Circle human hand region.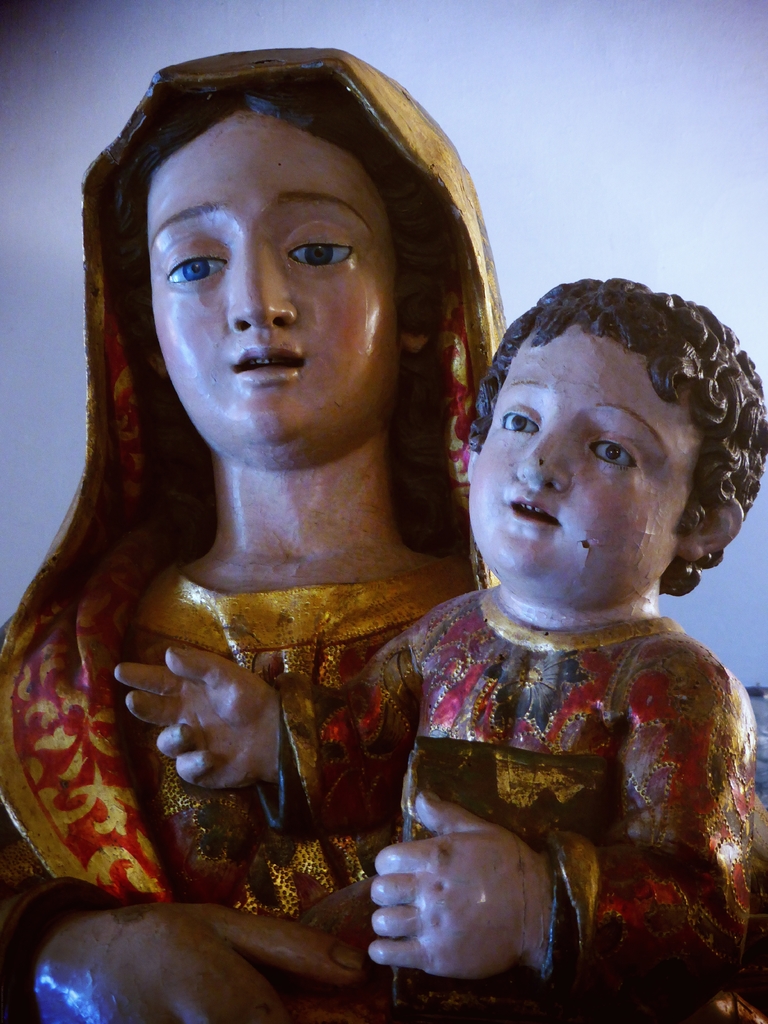
Region: [left=115, top=643, right=281, bottom=792].
